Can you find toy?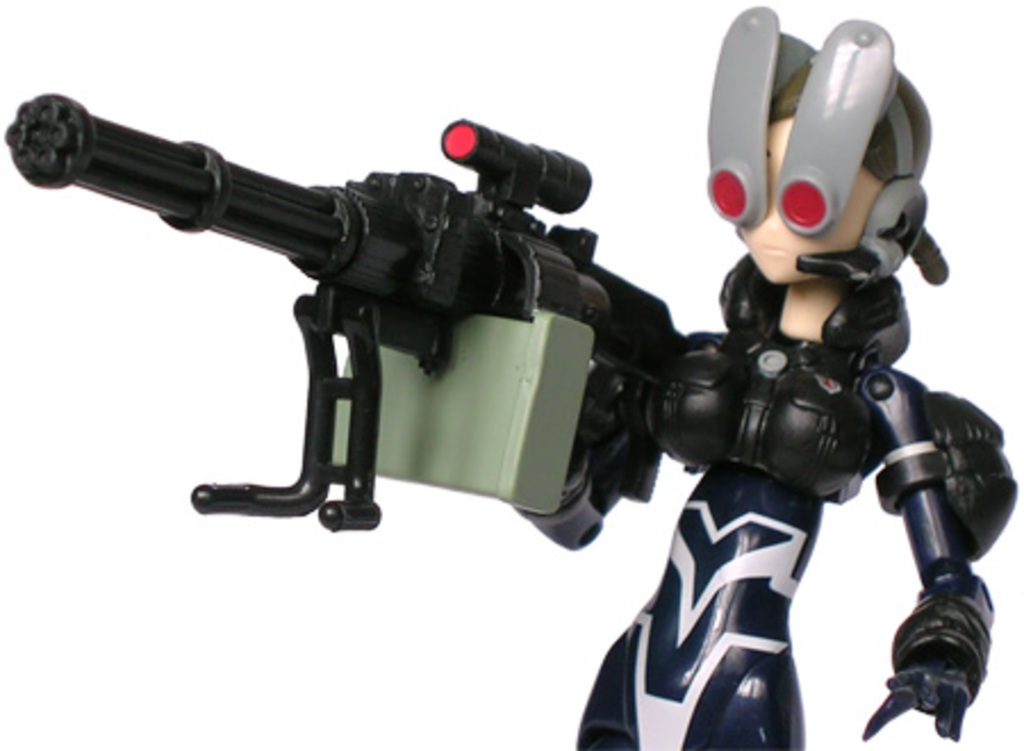
Yes, bounding box: [left=0, top=0, right=1023, bottom=678].
